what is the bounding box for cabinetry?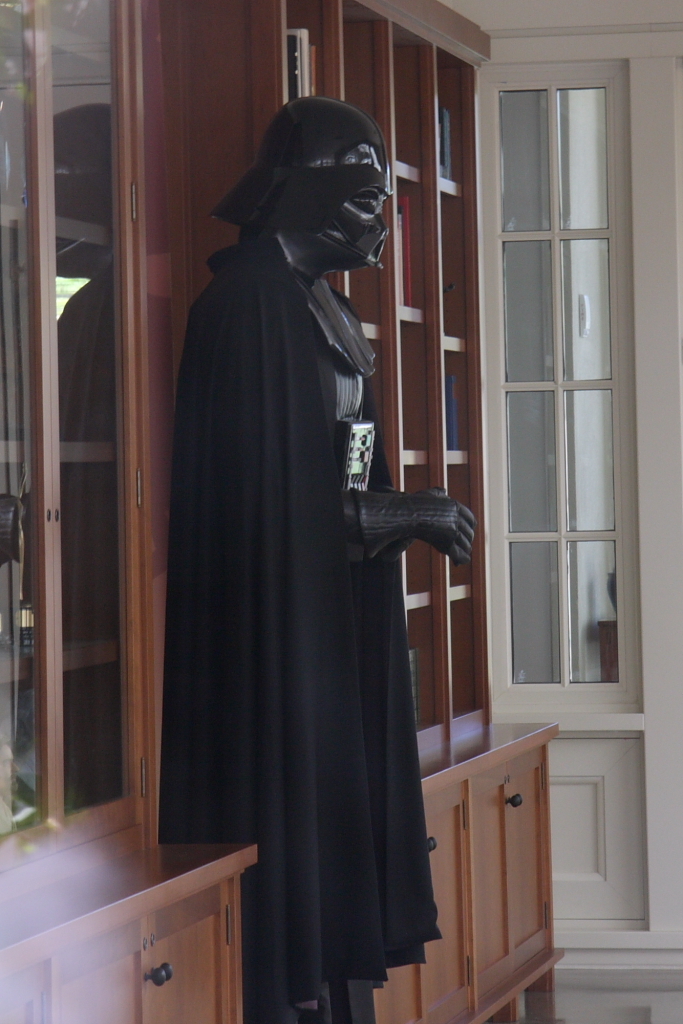
[437, 358, 472, 457].
